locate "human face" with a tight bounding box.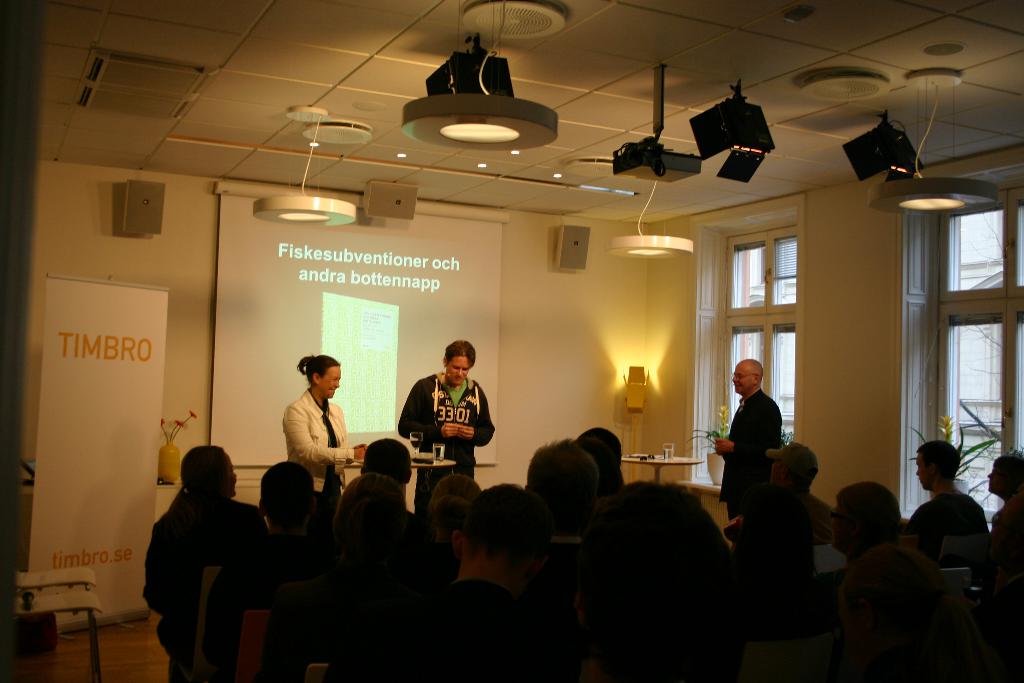
{"x1": 732, "y1": 365, "x2": 753, "y2": 394}.
